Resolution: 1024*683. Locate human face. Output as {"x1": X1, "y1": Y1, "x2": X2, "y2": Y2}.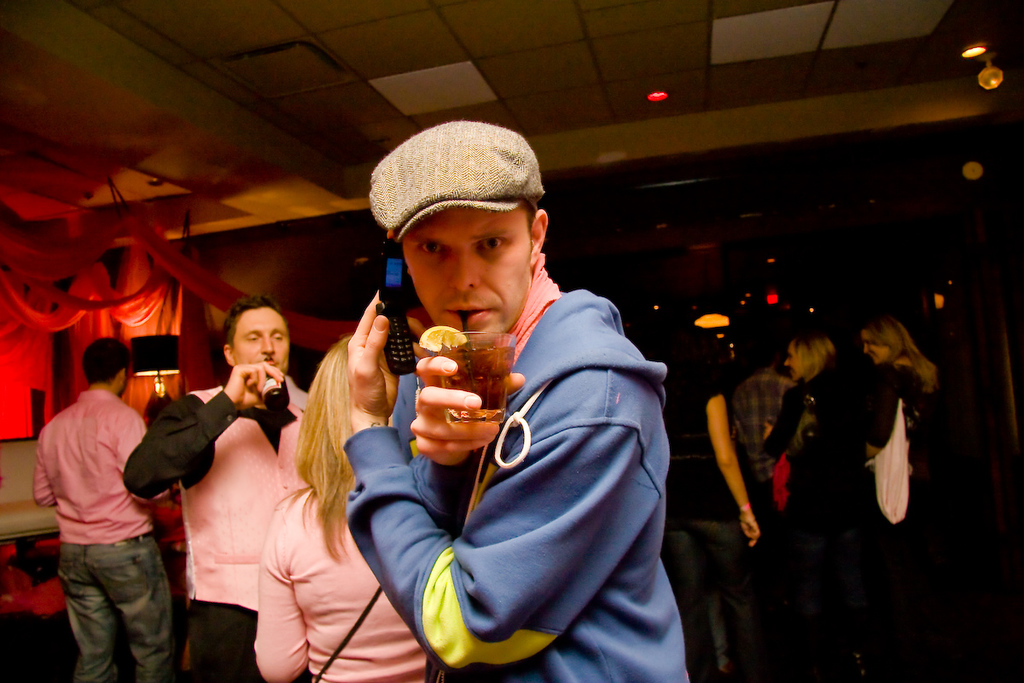
{"x1": 783, "y1": 342, "x2": 805, "y2": 382}.
